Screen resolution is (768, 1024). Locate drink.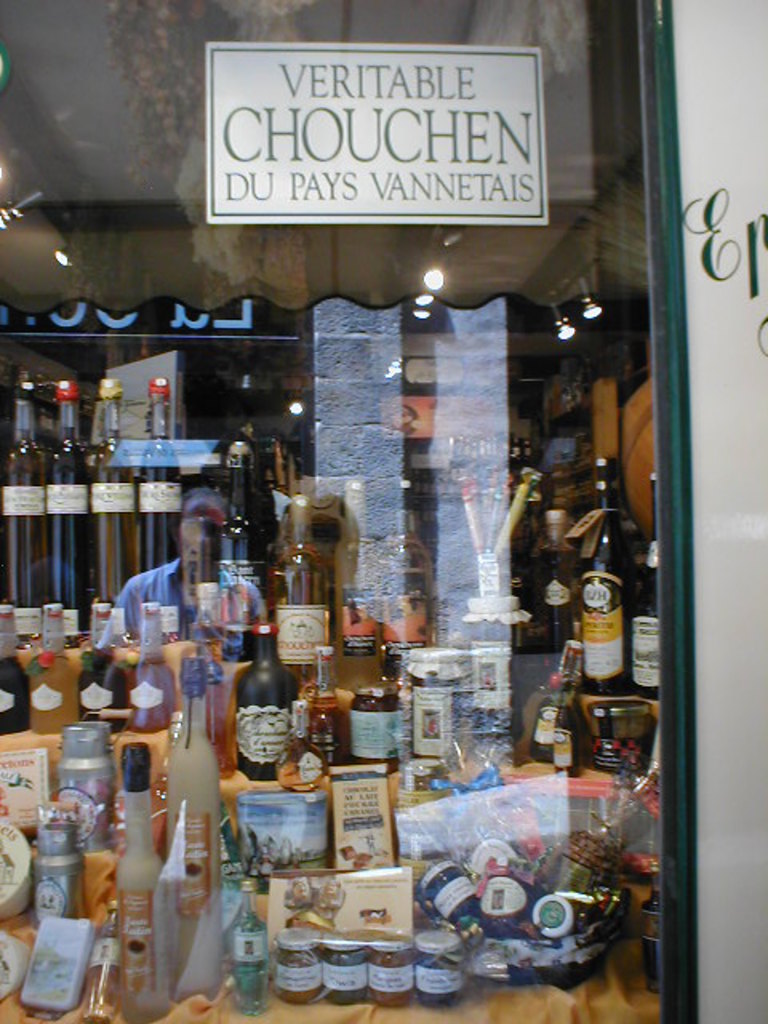
341,574,384,701.
